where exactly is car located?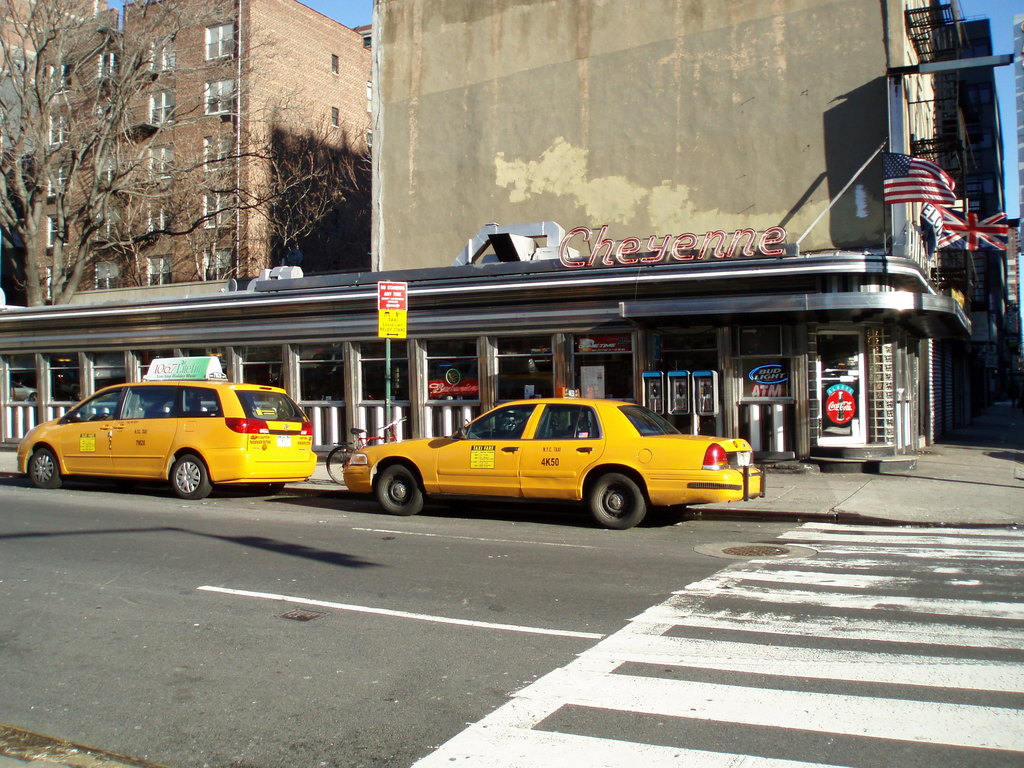
Its bounding box is x1=19, y1=357, x2=314, y2=500.
